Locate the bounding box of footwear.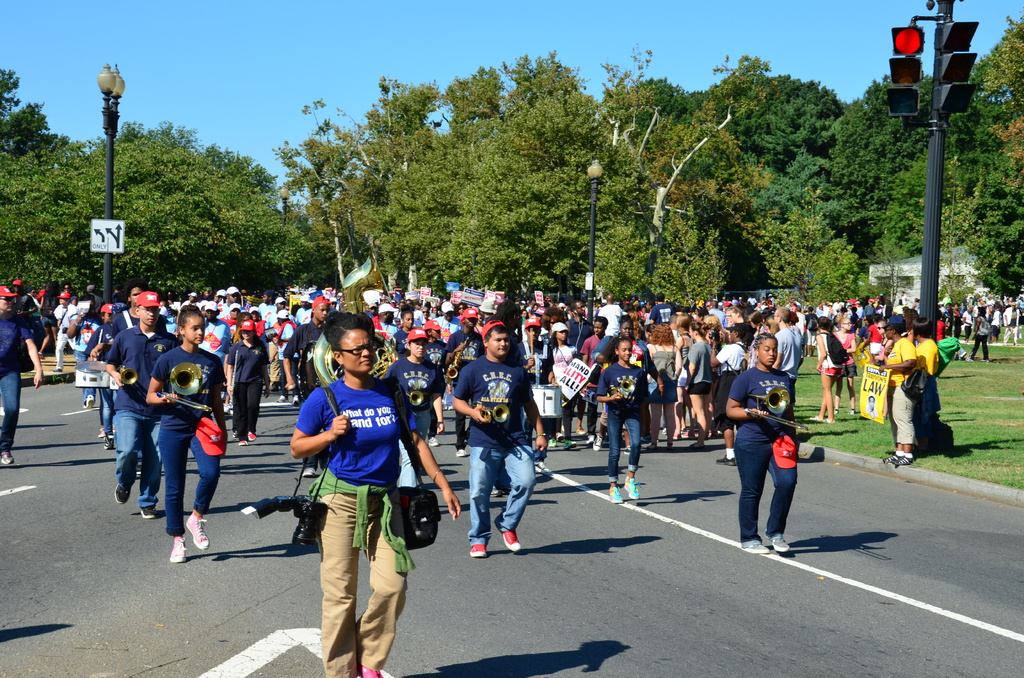
Bounding box: [left=499, top=528, right=520, bottom=553].
